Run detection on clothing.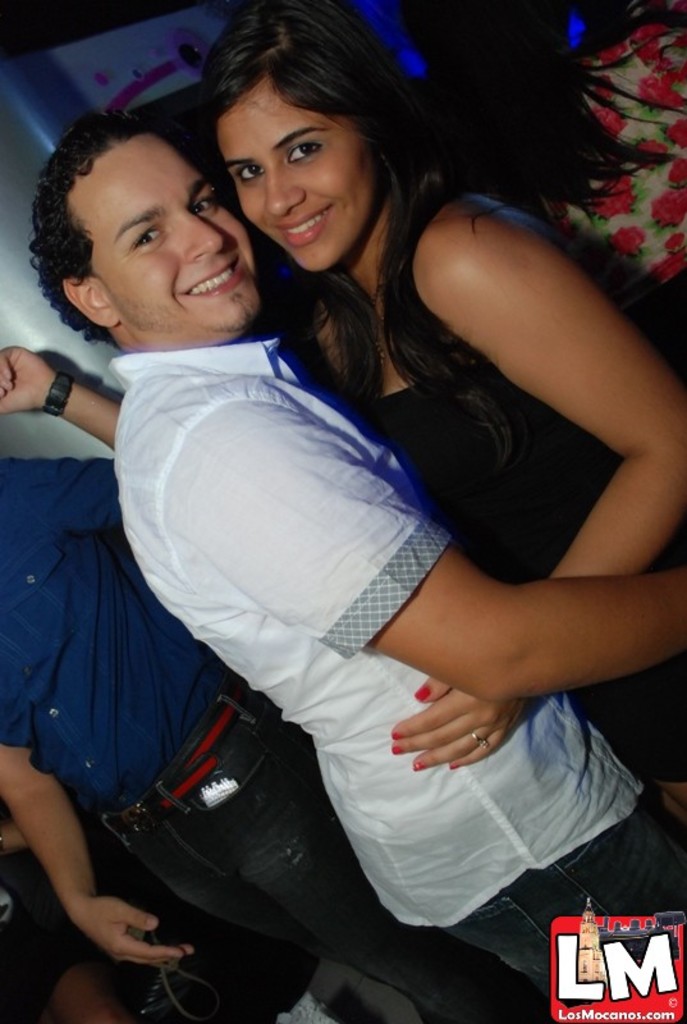
Result: [0, 442, 553, 1023].
